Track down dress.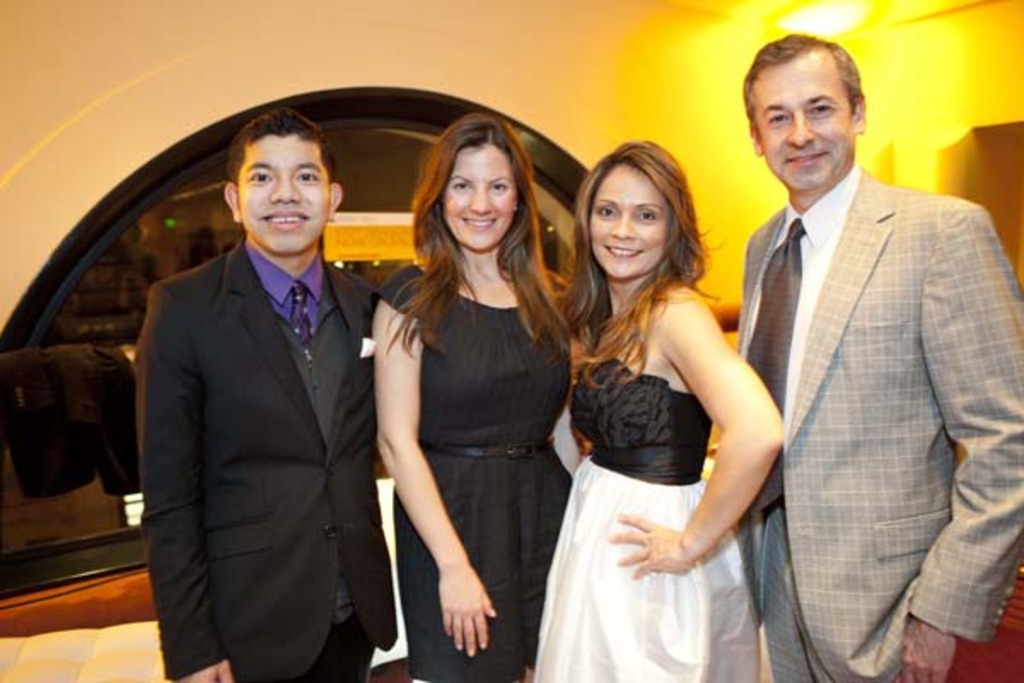
Tracked to (377,260,572,681).
